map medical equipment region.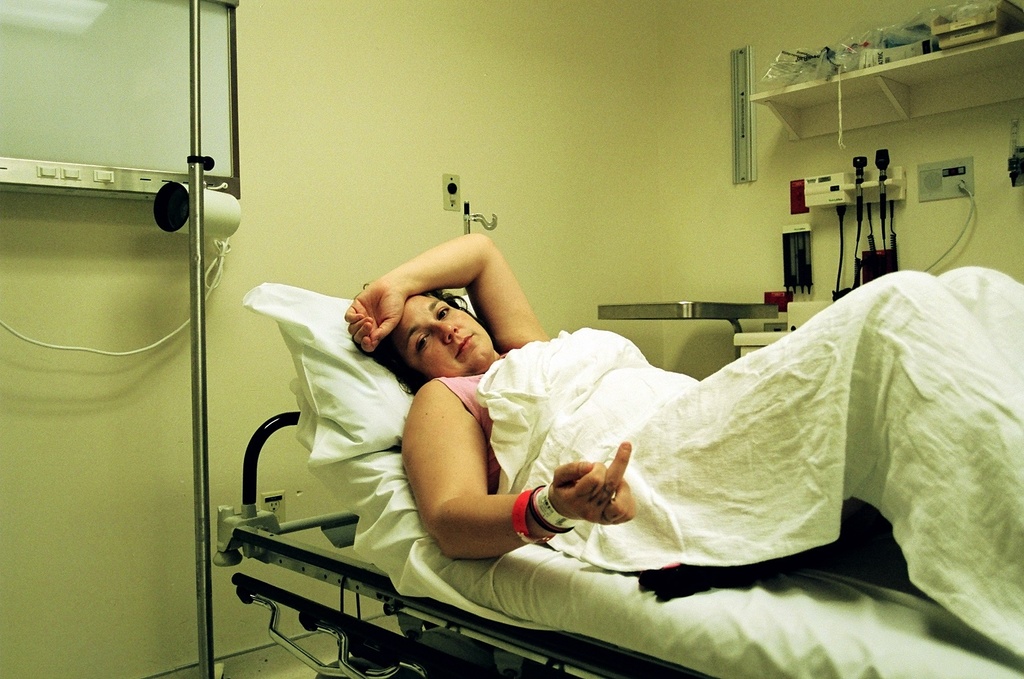
Mapped to Rect(159, 0, 249, 678).
